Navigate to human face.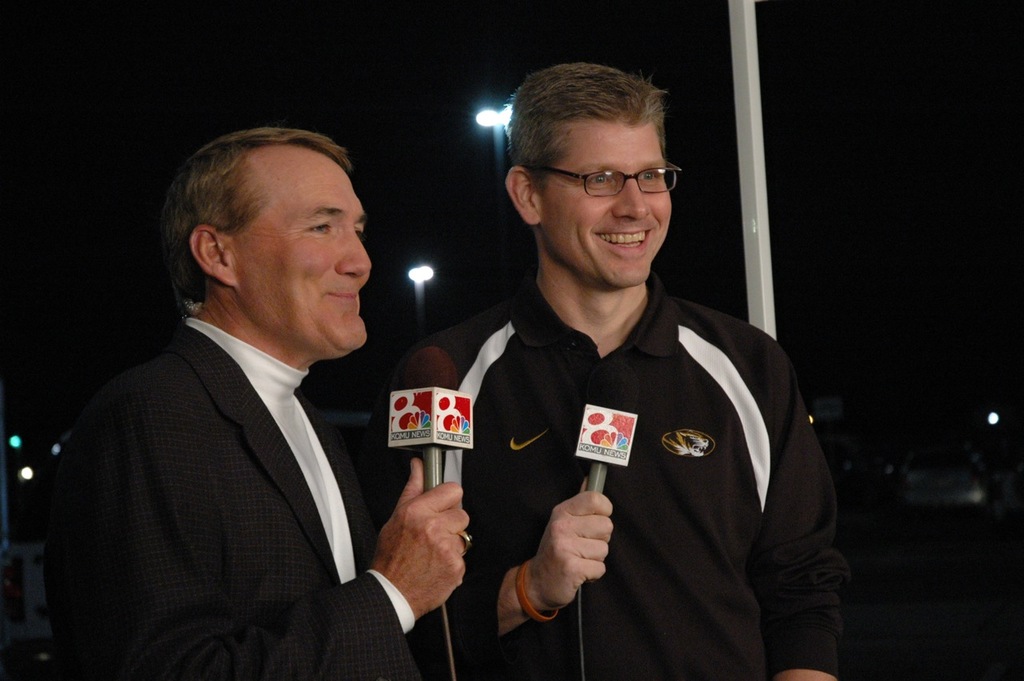
Navigation target: 529, 124, 672, 286.
